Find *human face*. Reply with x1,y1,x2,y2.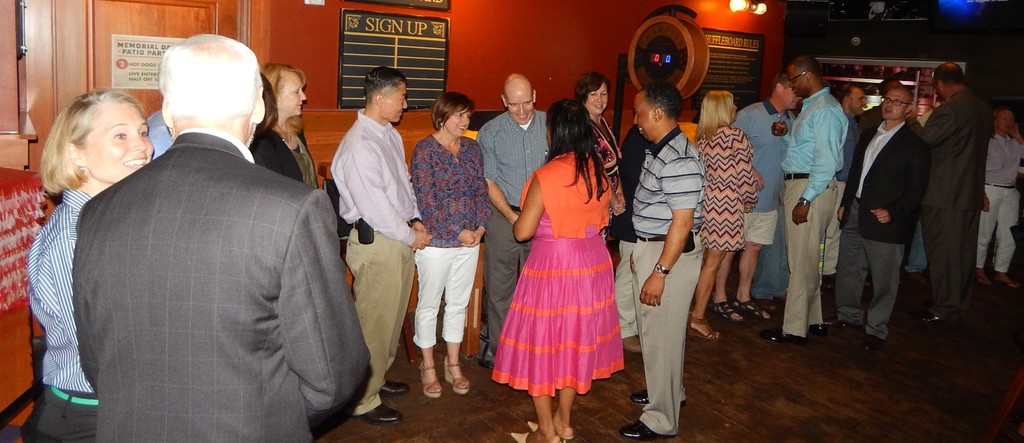
883,92,908,119.
